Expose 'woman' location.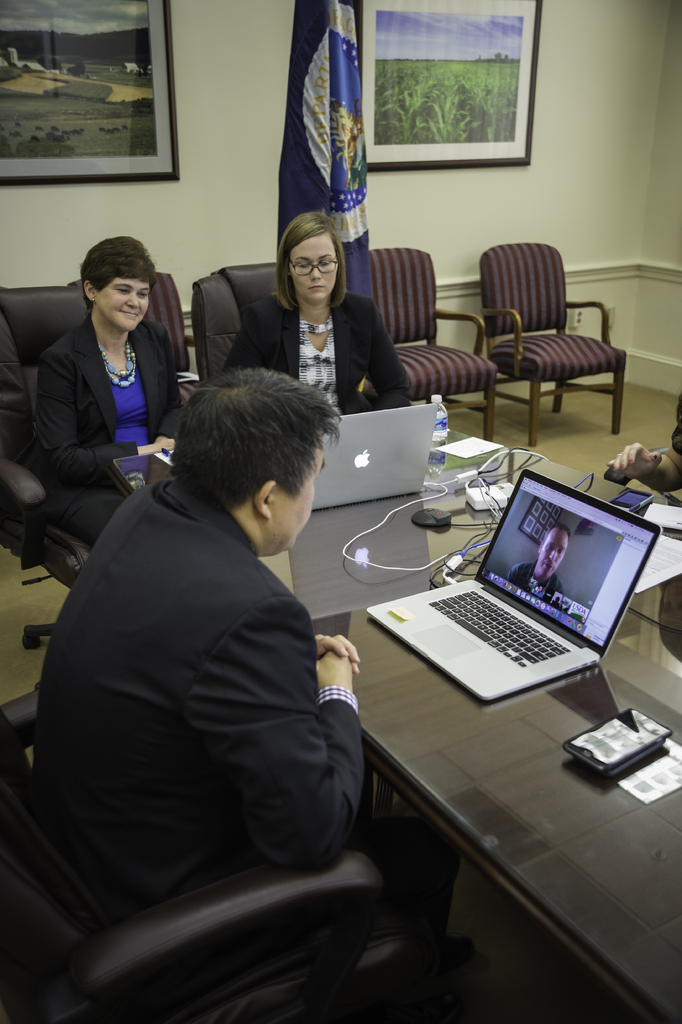
Exposed at box=[27, 227, 185, 587].
